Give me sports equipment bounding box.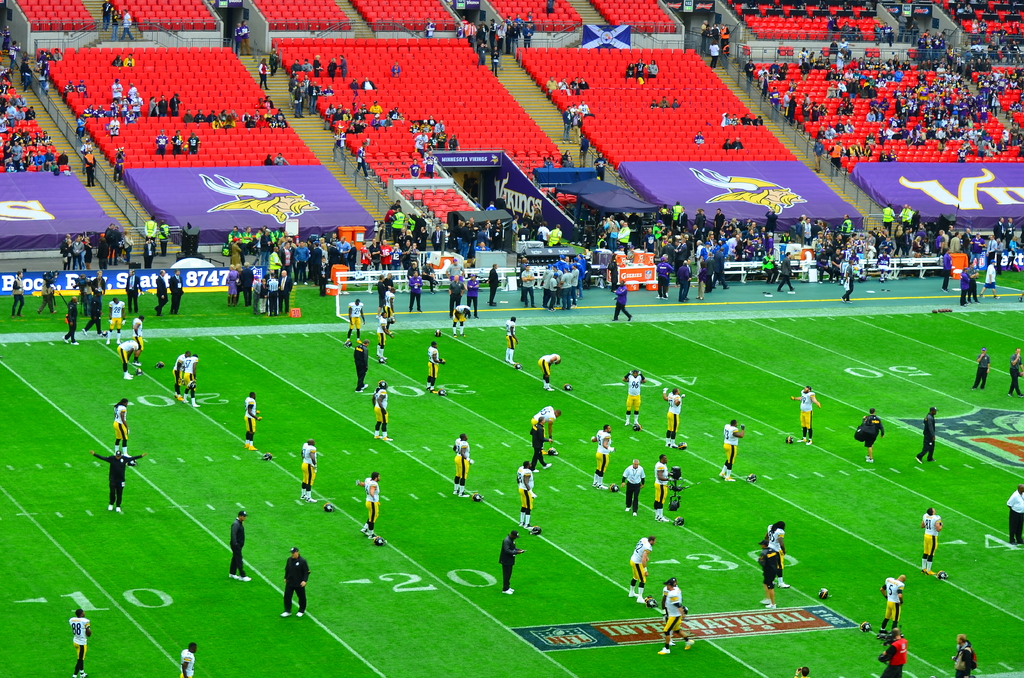
663/578/676/585.
